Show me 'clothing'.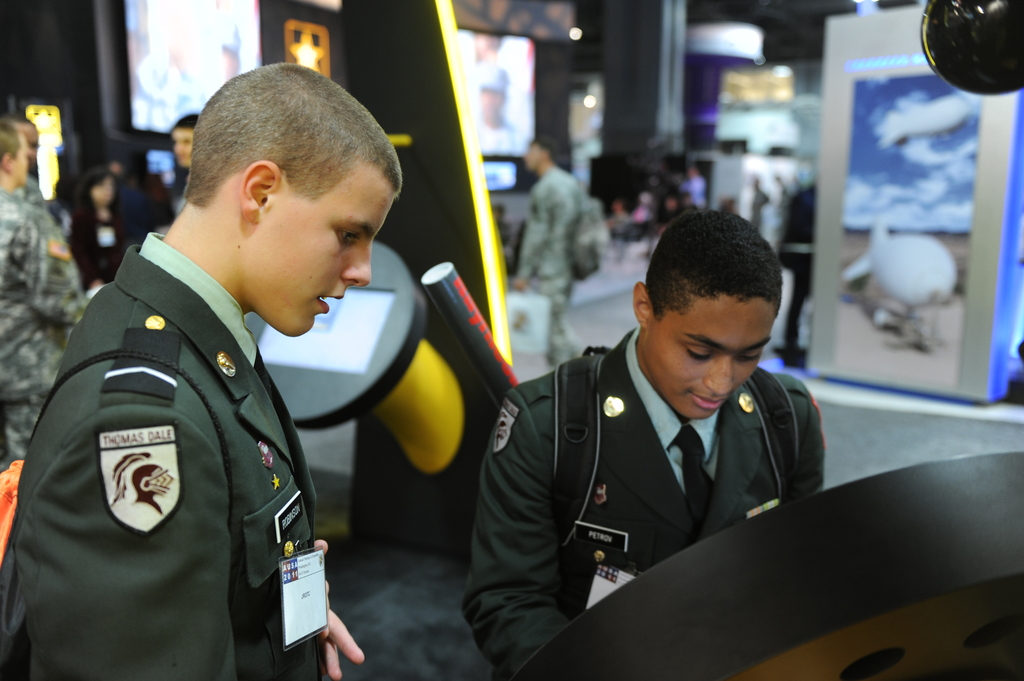
'clothing' is here: [0,191,91,473].
